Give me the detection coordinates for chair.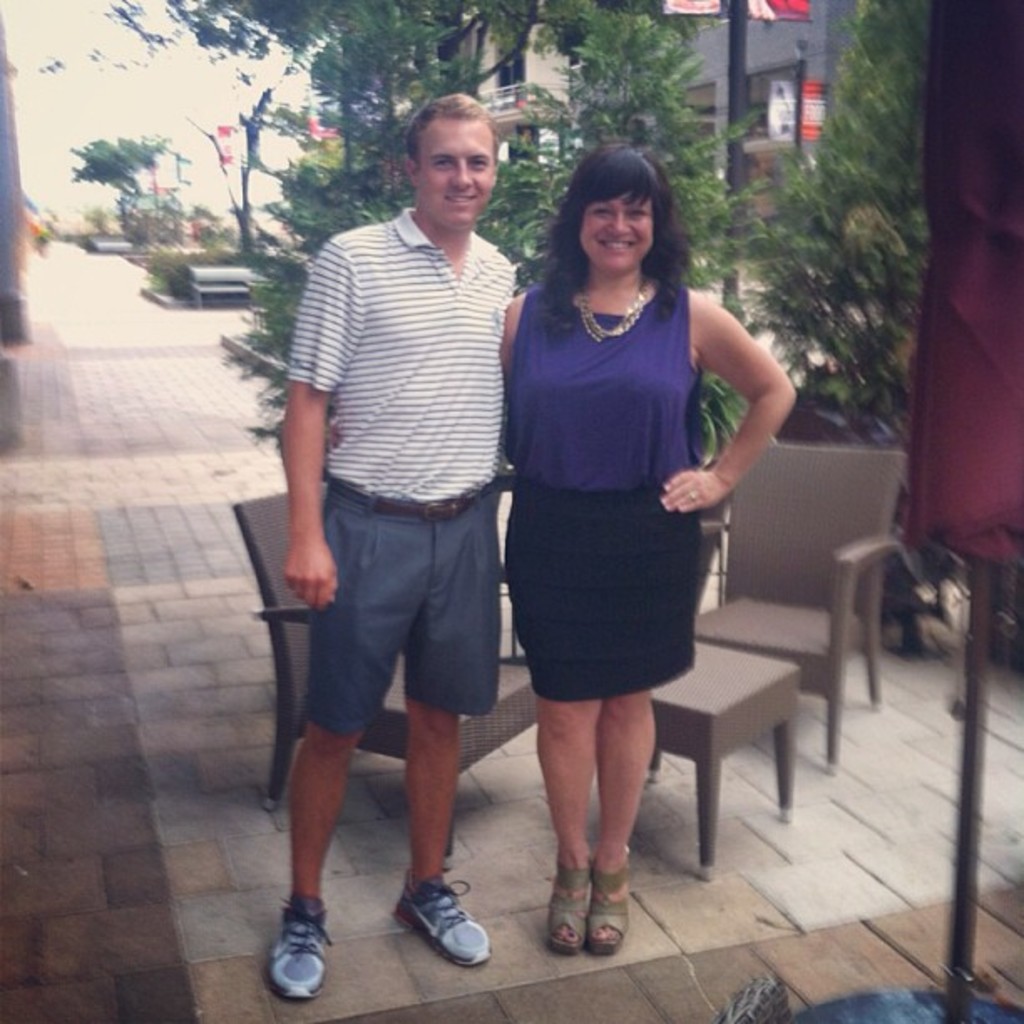
pyautogui.locateOnScreen(691, 433, 897, 755).
